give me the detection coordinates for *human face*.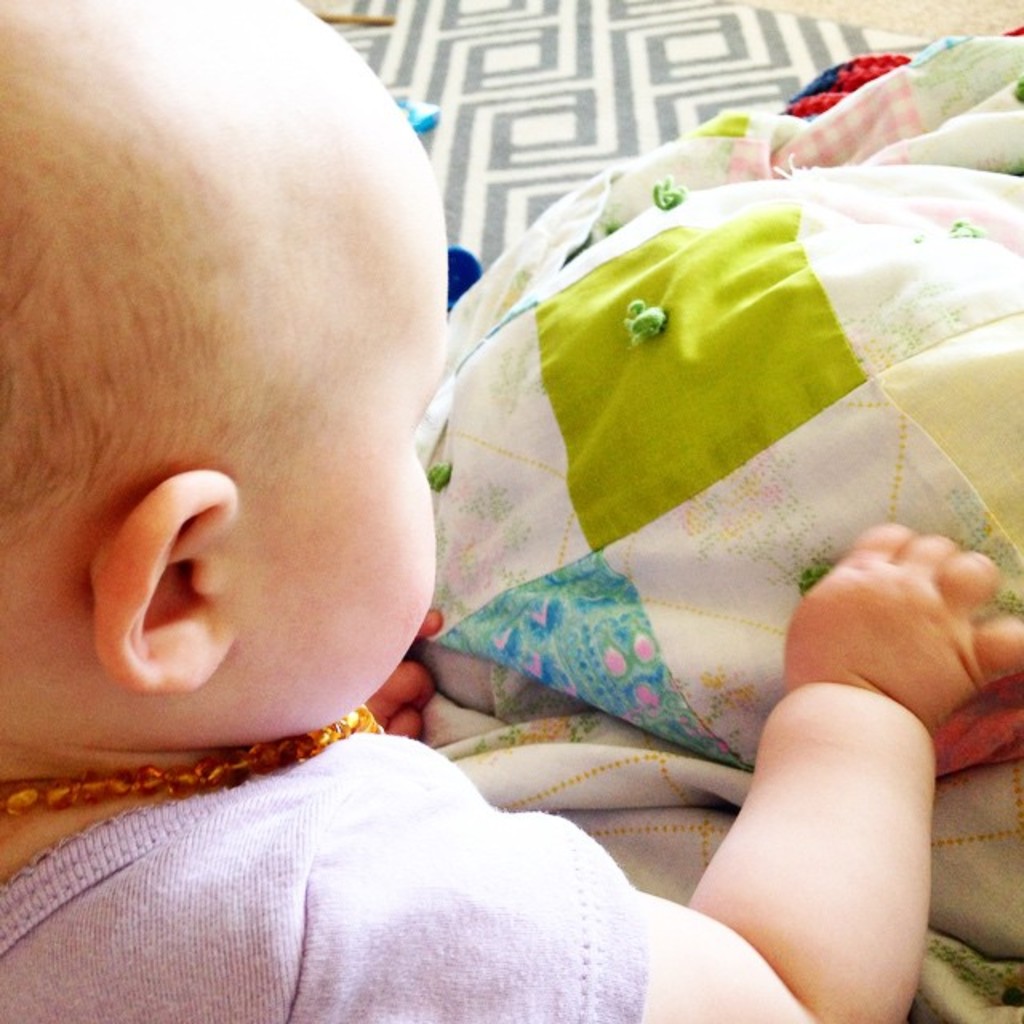
BBox(227, 82, 435, 734).
